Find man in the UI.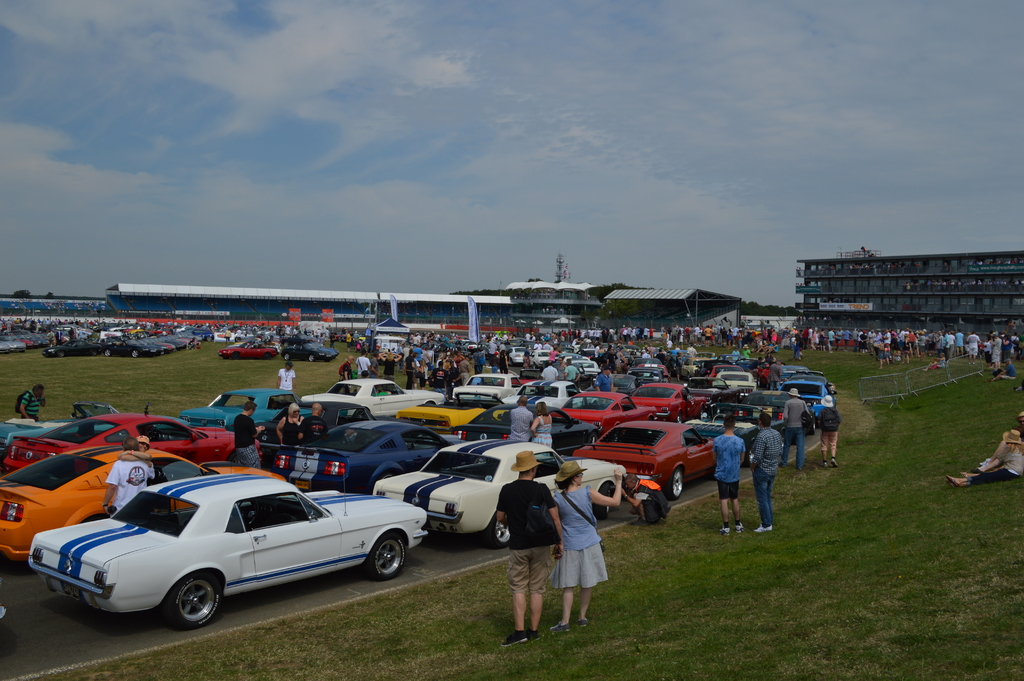
UI element at 285:327:291:336.
